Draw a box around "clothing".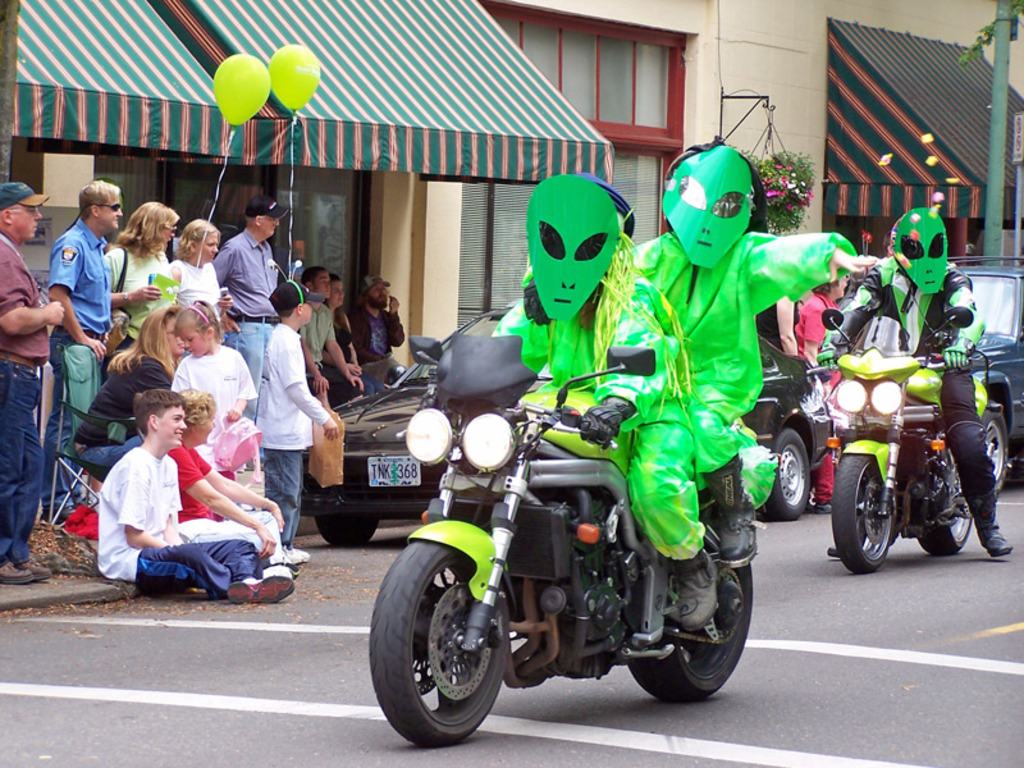
locate(621, 224, 860, 570).
